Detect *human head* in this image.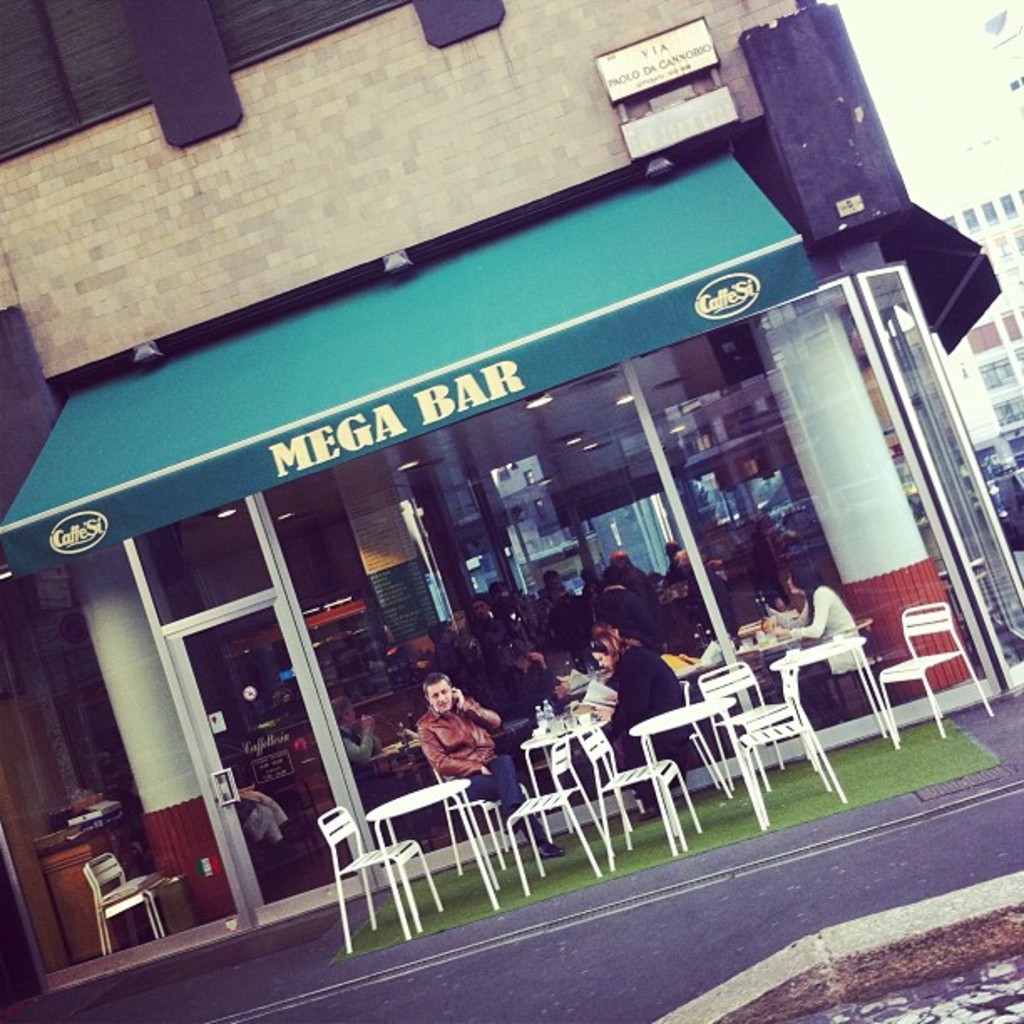
Detection: BBox(425, 673, 452, 711).
